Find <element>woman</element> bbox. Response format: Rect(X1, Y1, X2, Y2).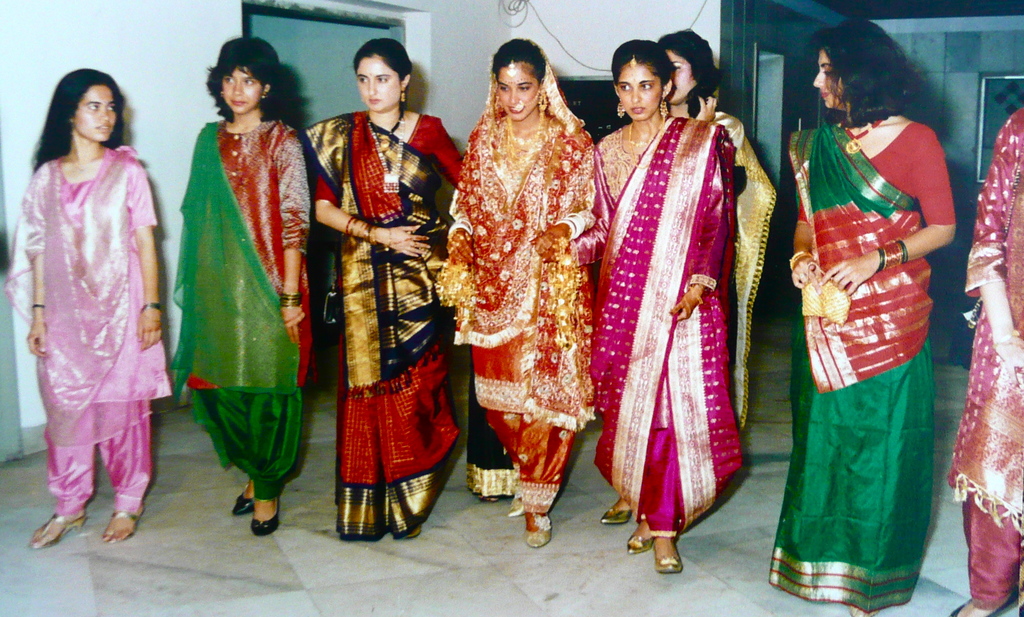
Rect(954, 109, 1023, 616).
